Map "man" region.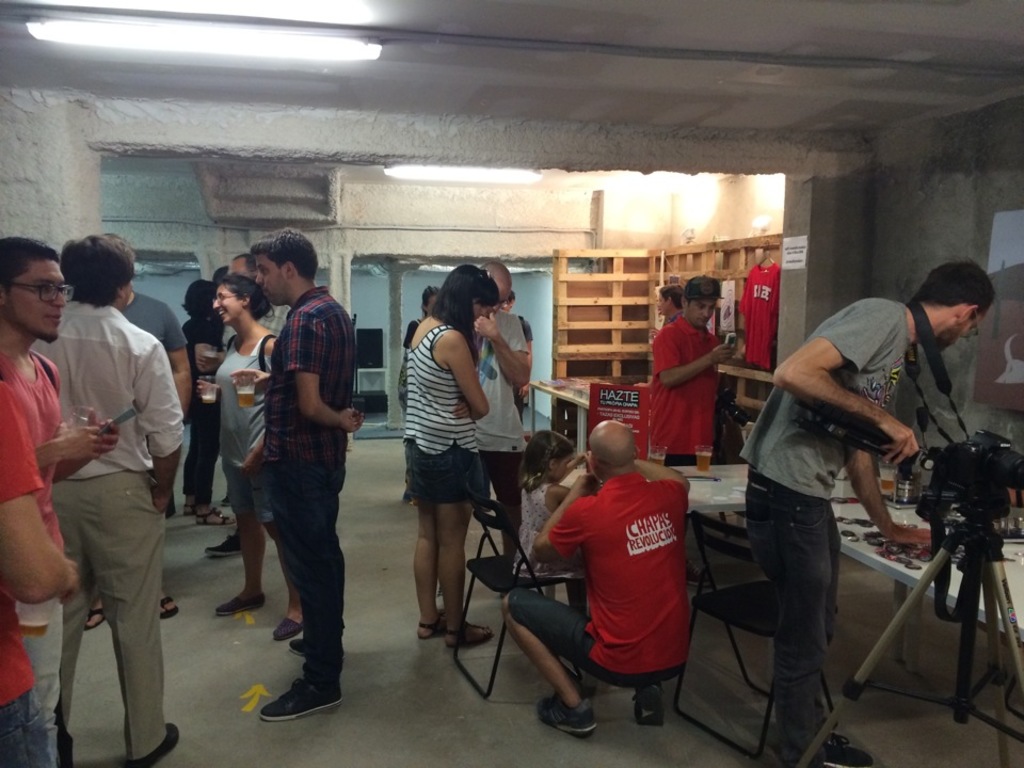
Mapped to {"left": 0, "top": 234, "right": 115, "bottom": 767}.
